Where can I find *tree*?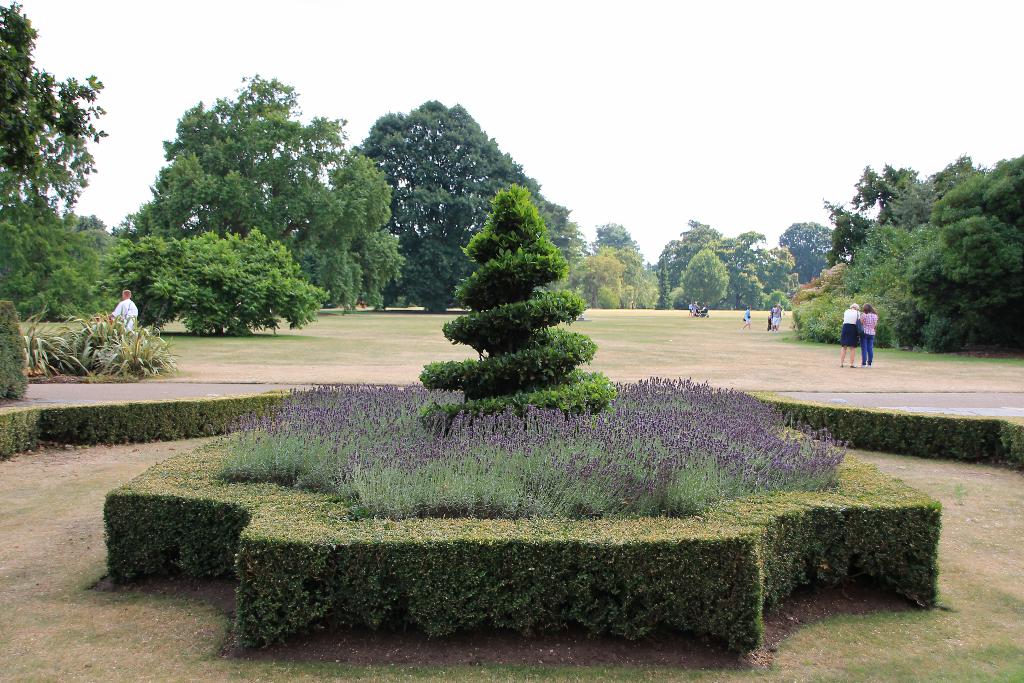
You can find it at BBox(591, 219, 643, 262).
